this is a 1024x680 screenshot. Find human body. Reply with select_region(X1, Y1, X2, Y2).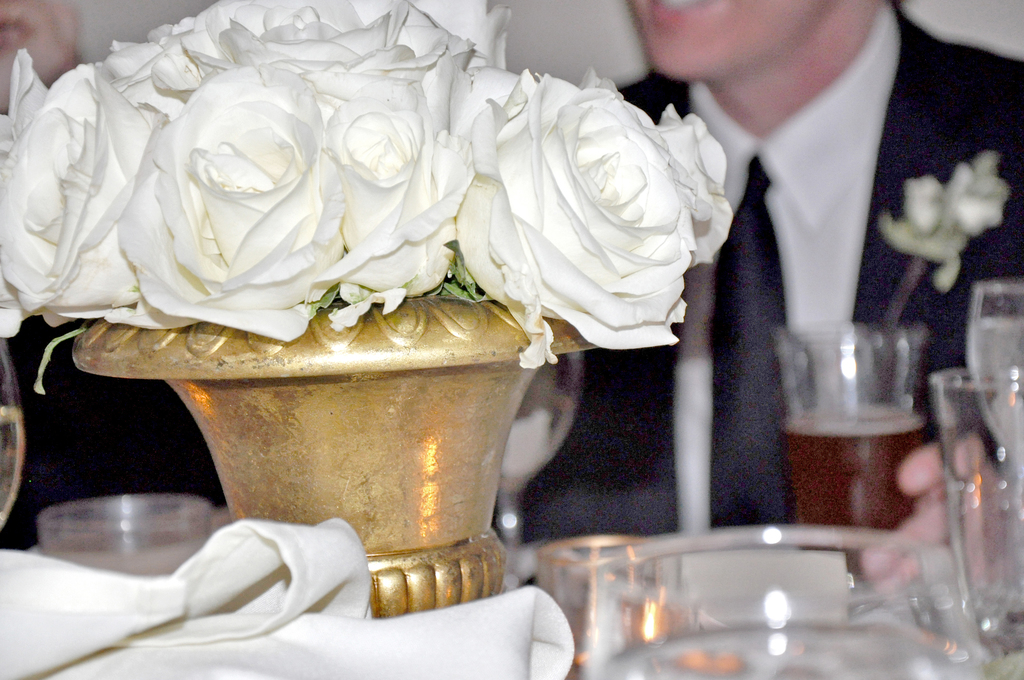
select_region(0, 0, 228, 551).
